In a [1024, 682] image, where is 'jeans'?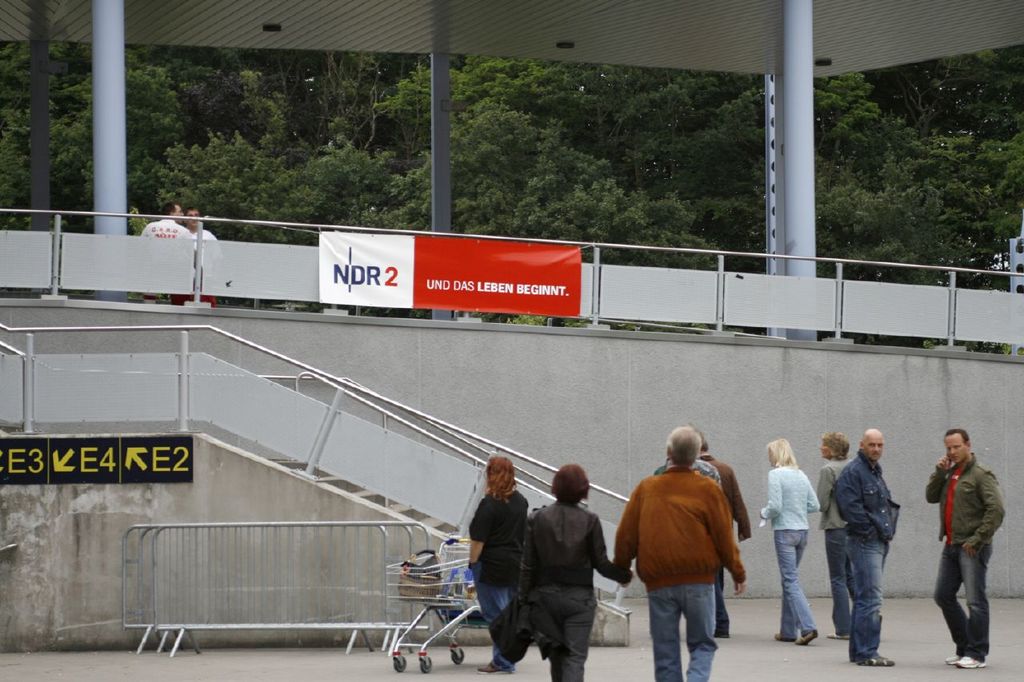
x1=849 y1=531 x2=890 y2=665.
